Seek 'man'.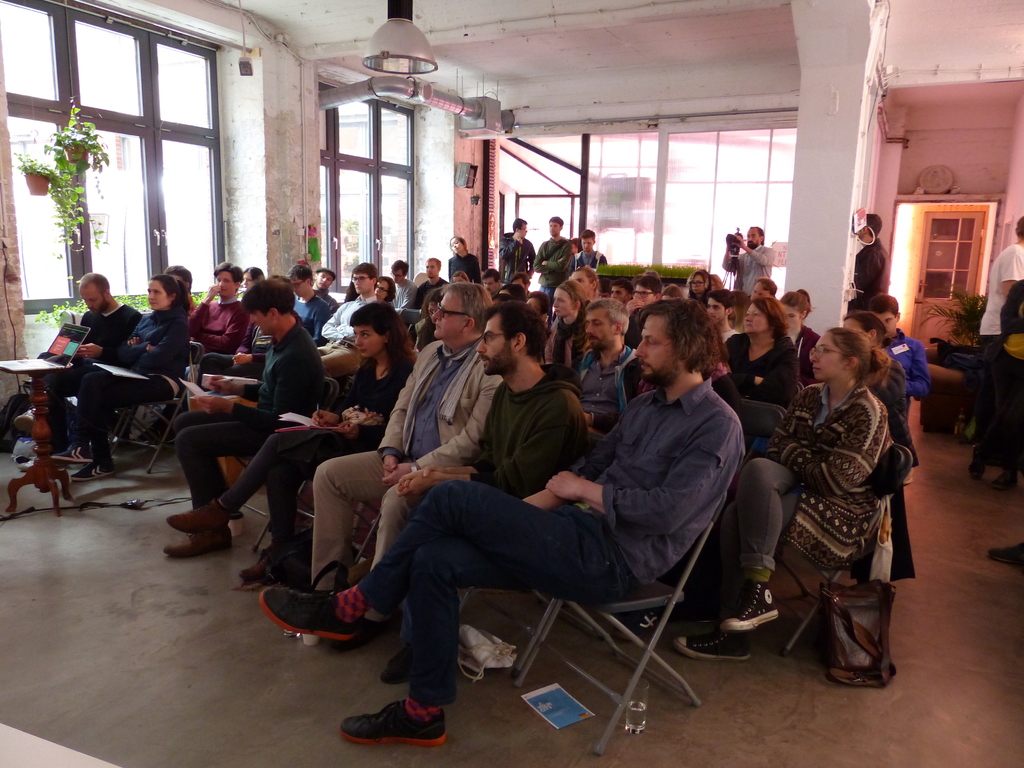
[285, 285, 497, 652].
